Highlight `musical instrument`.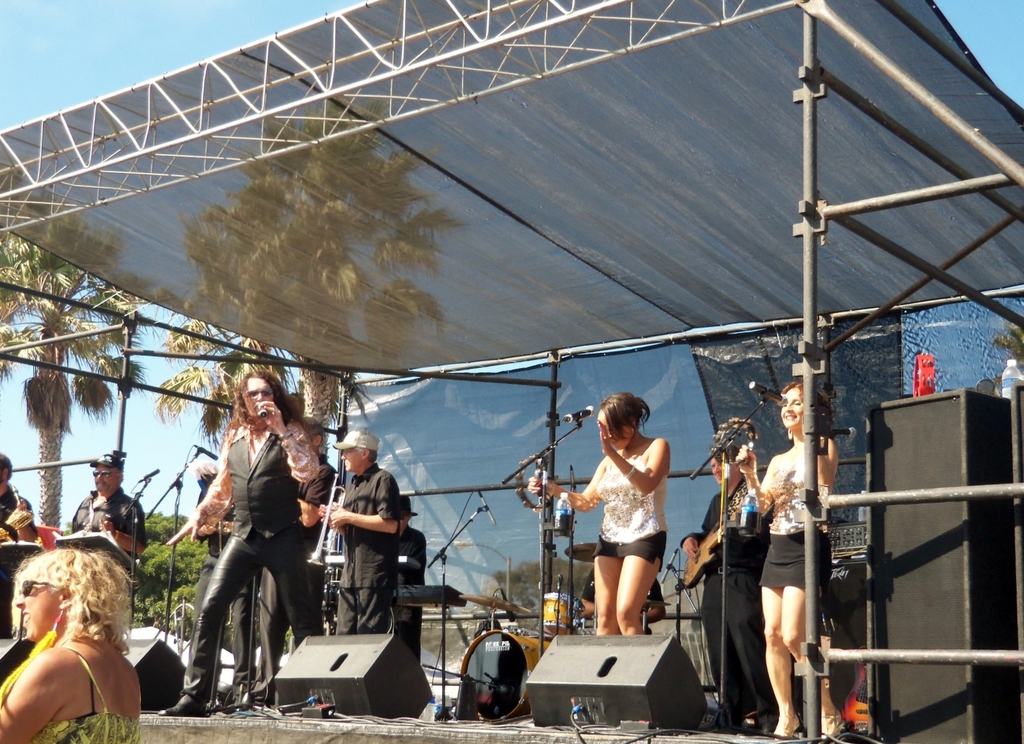
Highlighted region: (x1=300, y1=467, x2=351, y2=566).
